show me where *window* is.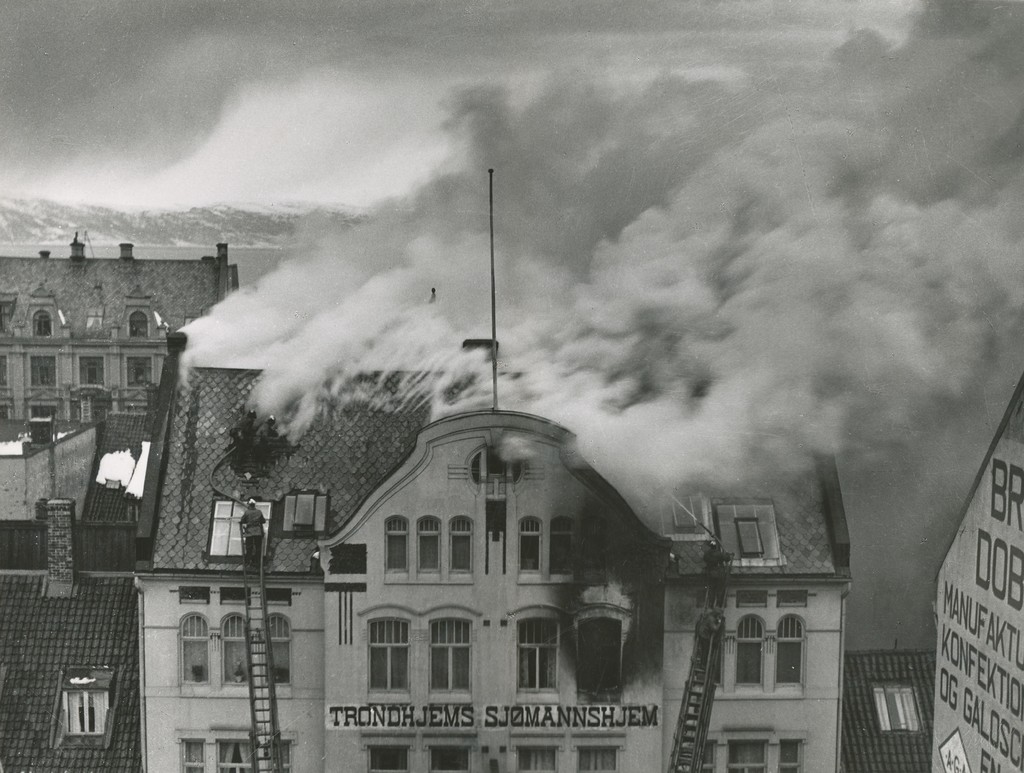
*window* is at [179, 744, 202, 770].
